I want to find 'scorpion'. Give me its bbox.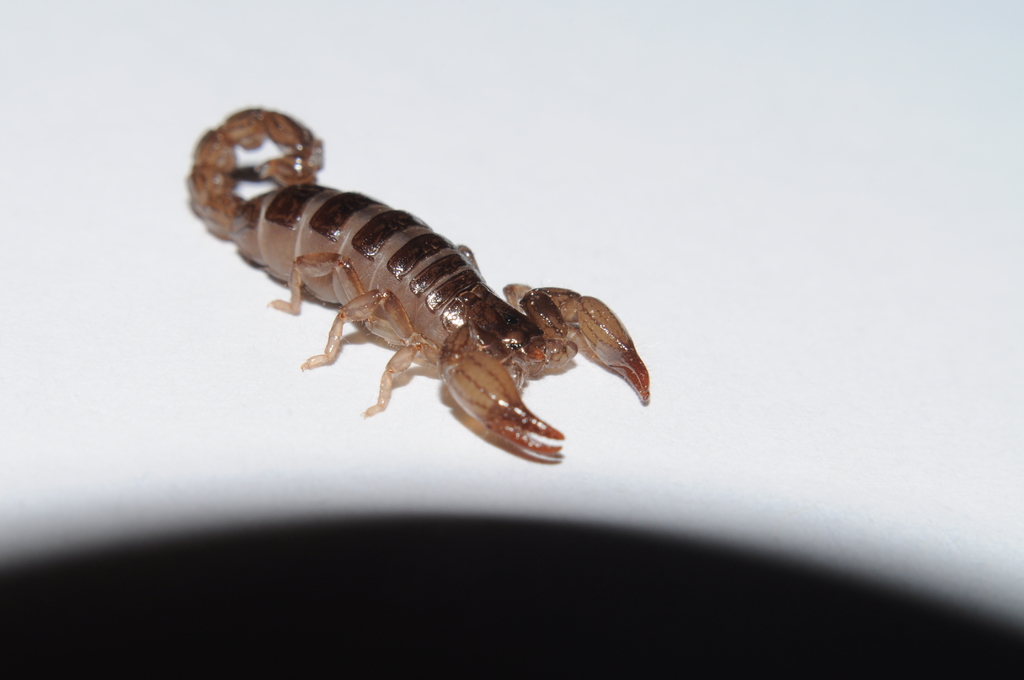
[177, 99, 652, 462].
